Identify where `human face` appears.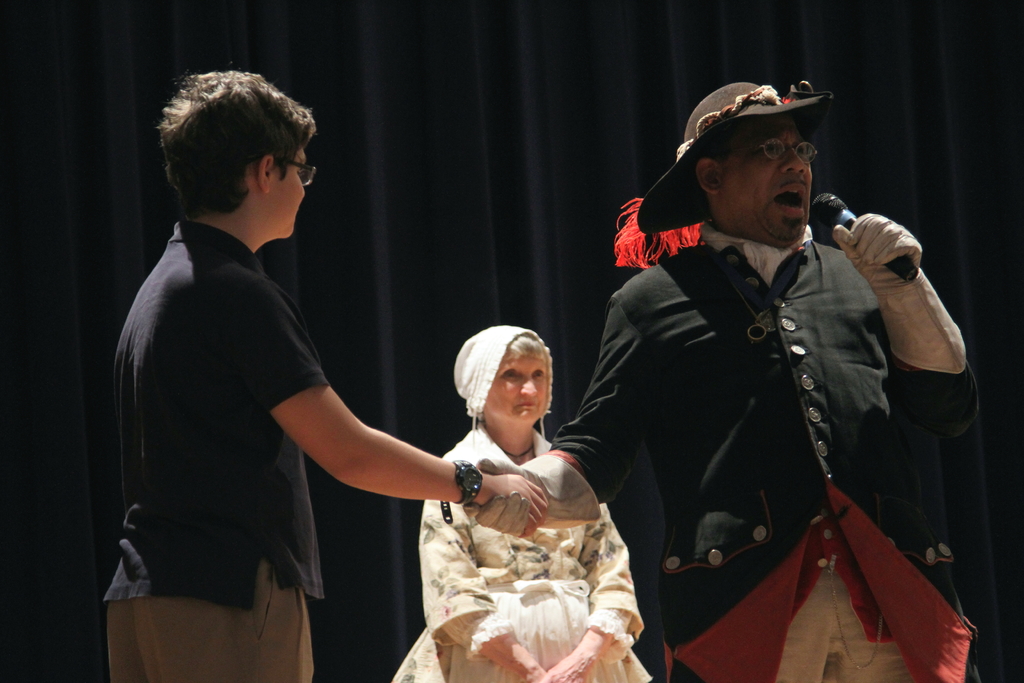
Appears at pyautogui.locateOnScreen(662, 100, 835, 245).
